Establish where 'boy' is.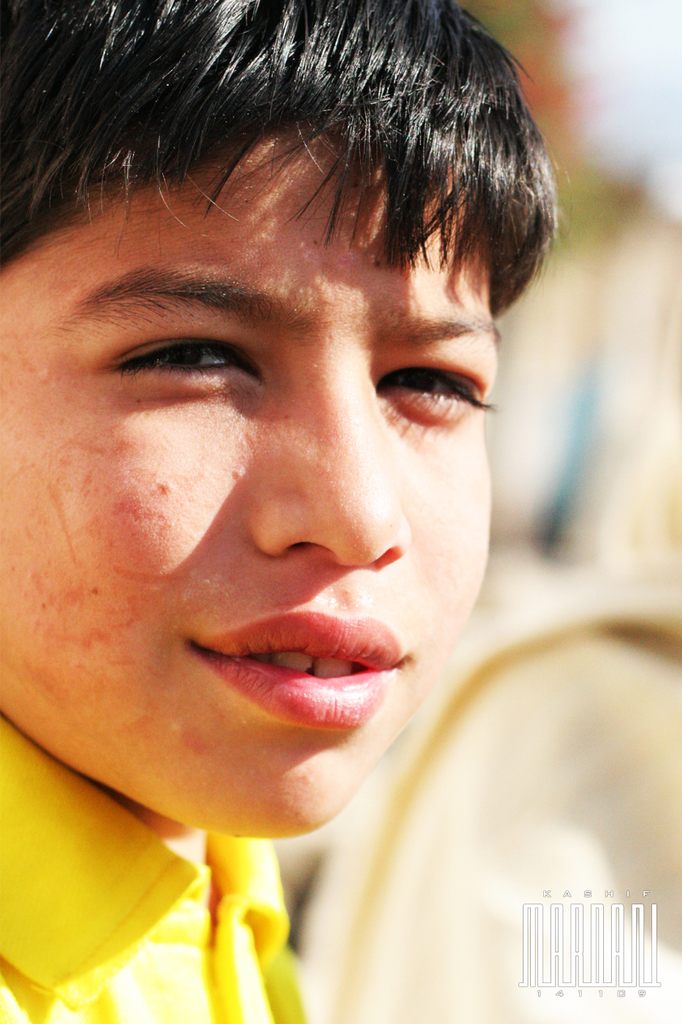
Established at l=0, t=0, r=560, b=1023.
